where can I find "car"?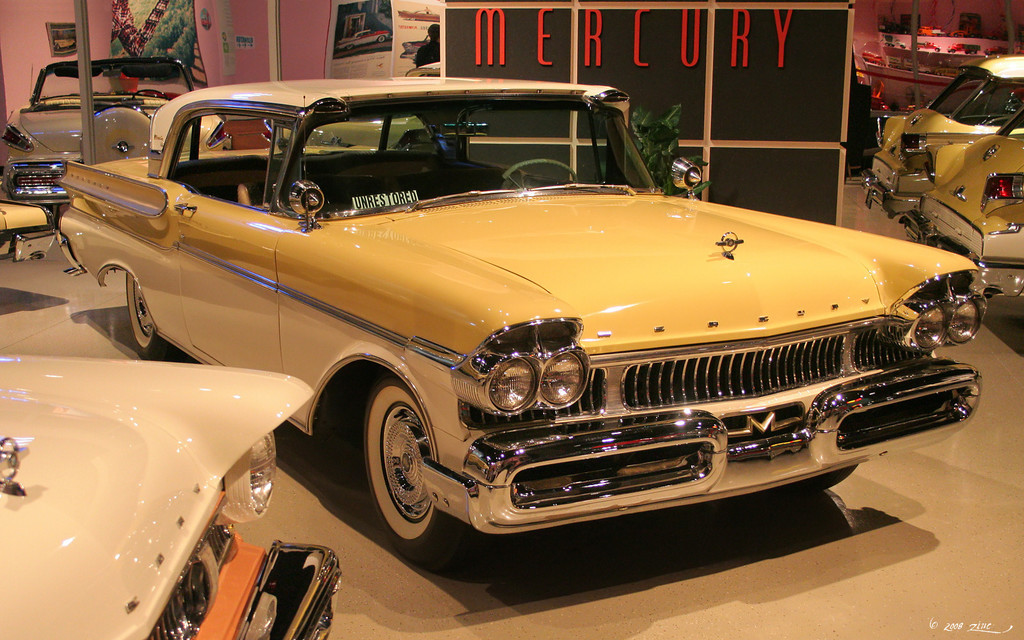
You can find it at x1=0 y1=351 x2=343 y2=639.
